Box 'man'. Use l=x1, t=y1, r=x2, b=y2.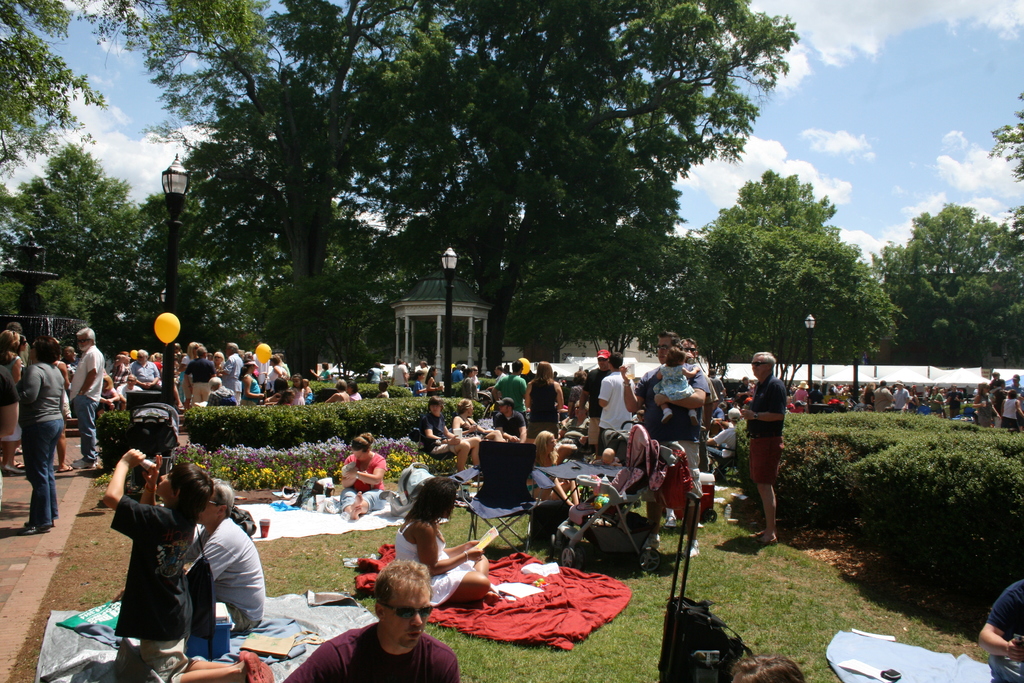
l=572, t=355, r=617, b=460.
